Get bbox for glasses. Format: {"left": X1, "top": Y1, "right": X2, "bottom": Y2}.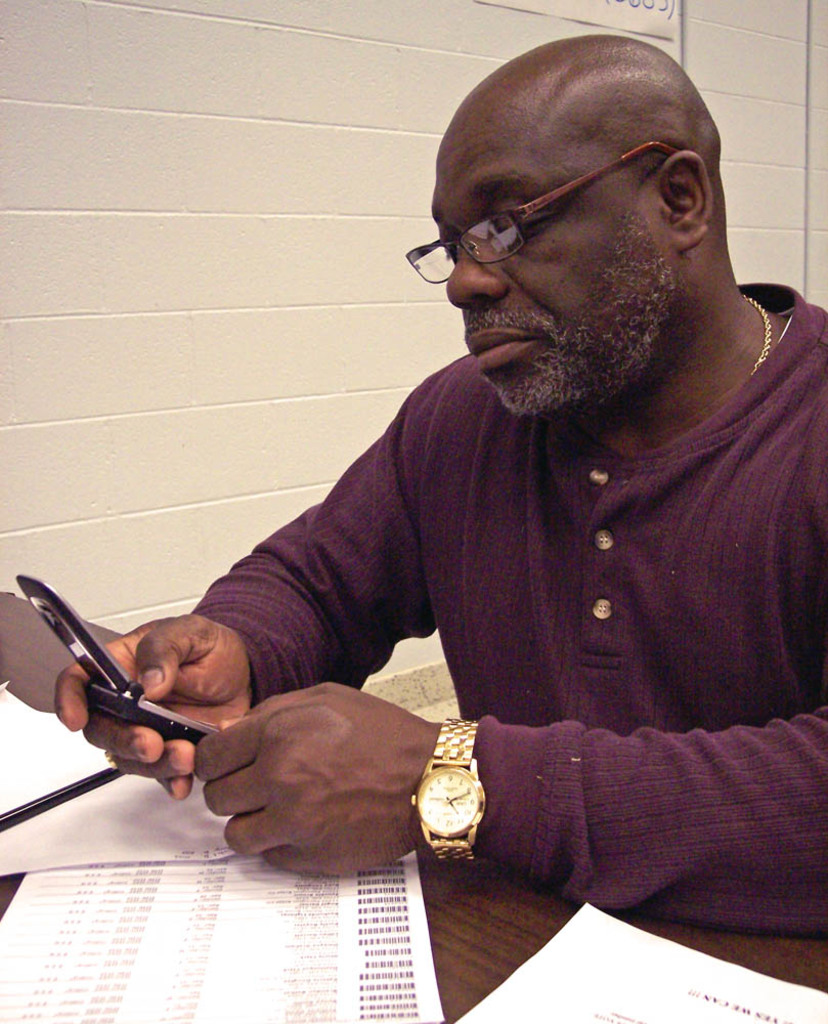
{"left": 409, "top": 166, "right": 658, "bottom": 271}.
